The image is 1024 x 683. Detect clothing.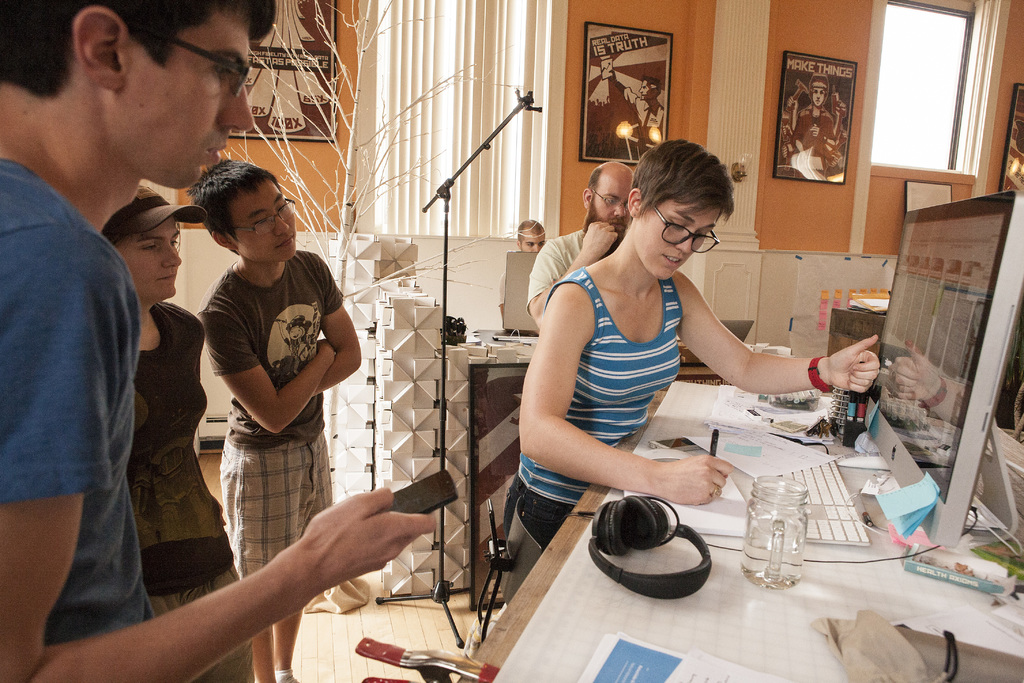
Detection: bbox(122, 301, 274, 682).
